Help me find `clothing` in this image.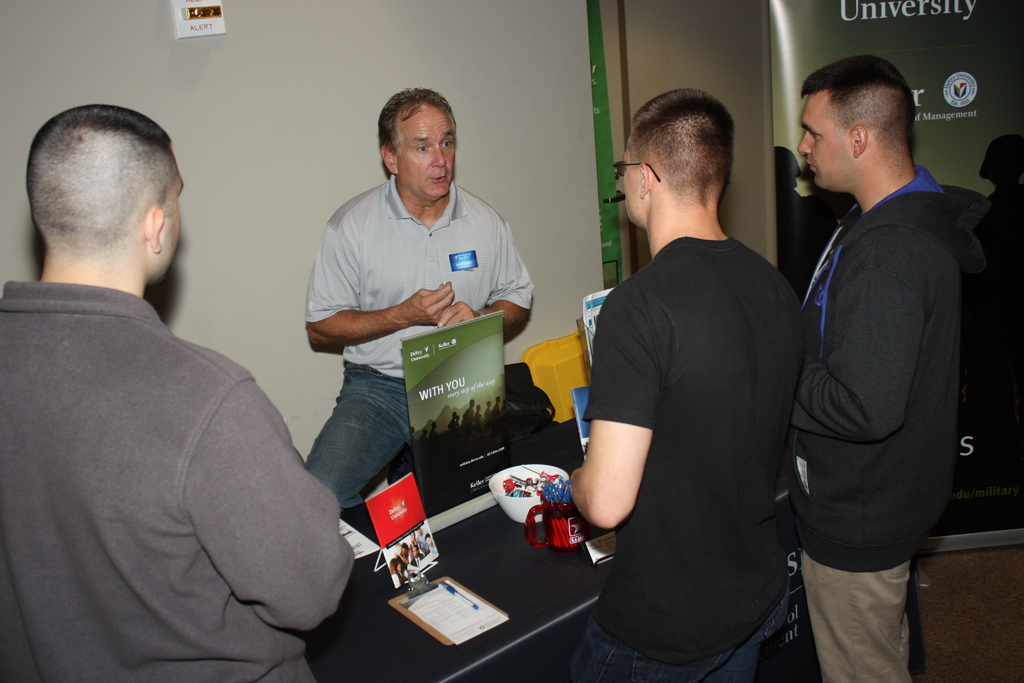
Found it: BBox(4, 274, 364, 682).
